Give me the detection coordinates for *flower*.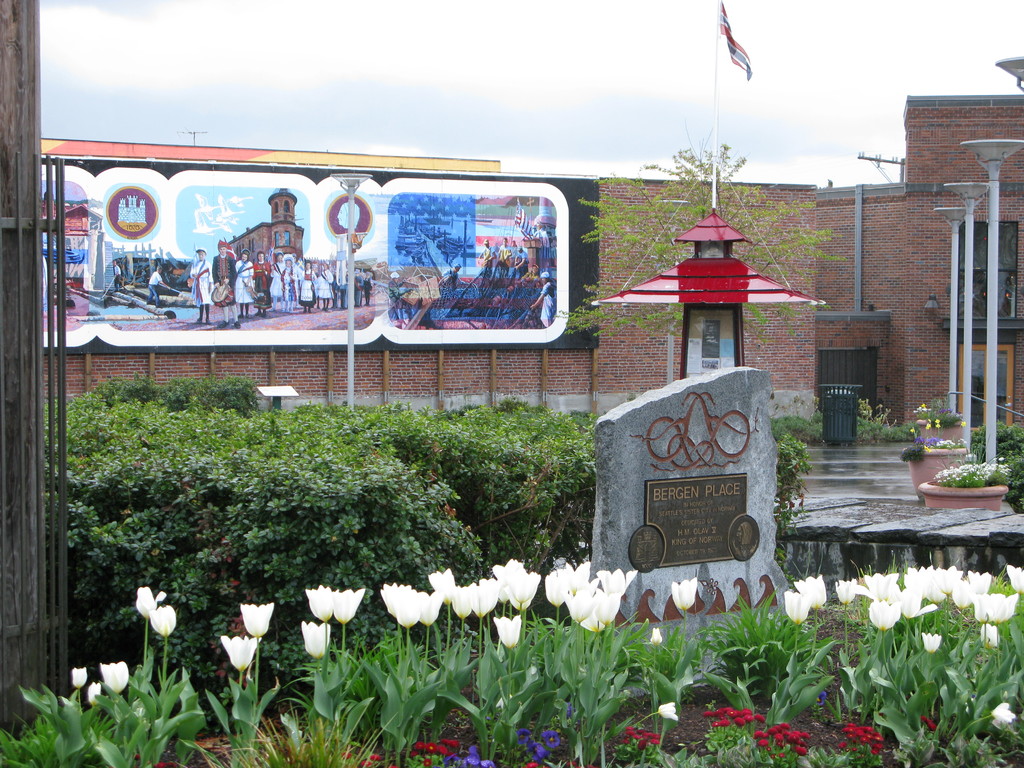
<region>305, 585, 337, 621</region>.
